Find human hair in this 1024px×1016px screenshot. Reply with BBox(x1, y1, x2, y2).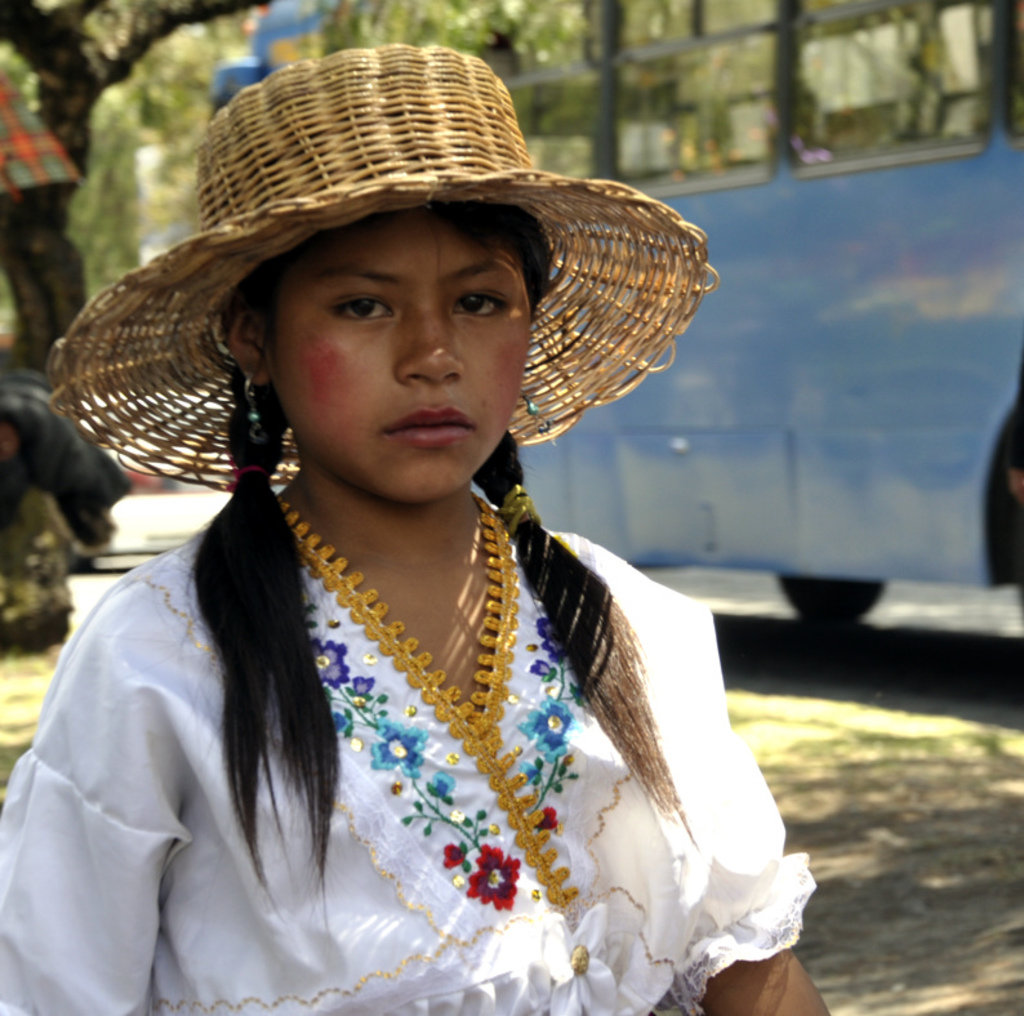
BBox(190, 201, 690, 927).
